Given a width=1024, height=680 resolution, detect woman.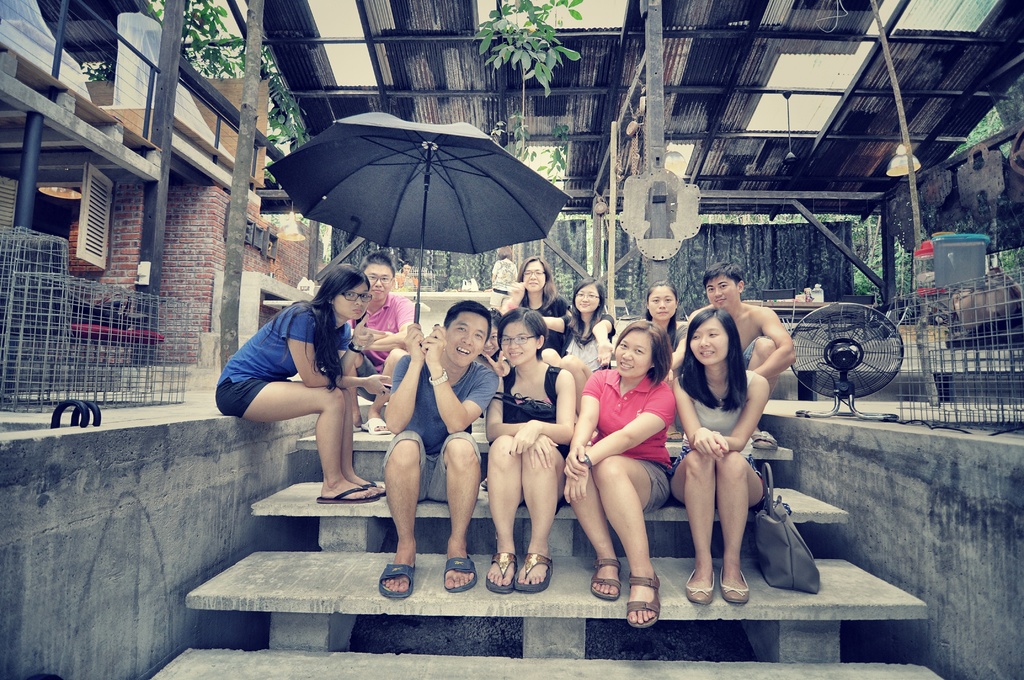
box=[561, 318, 672, 632].
